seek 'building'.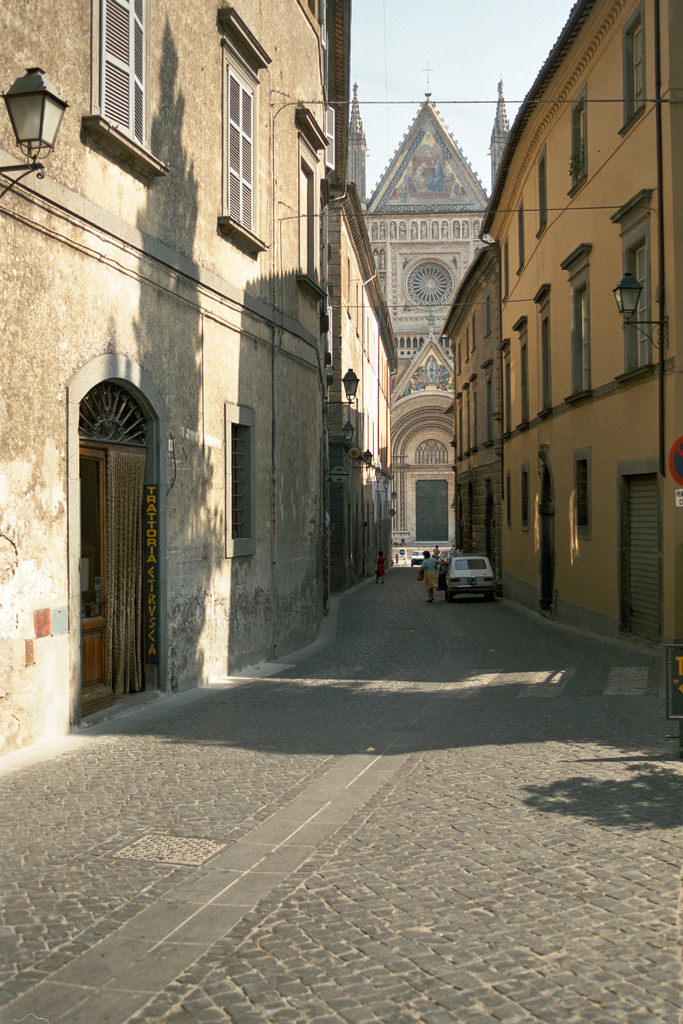
region(437, 1, 682, 657).
